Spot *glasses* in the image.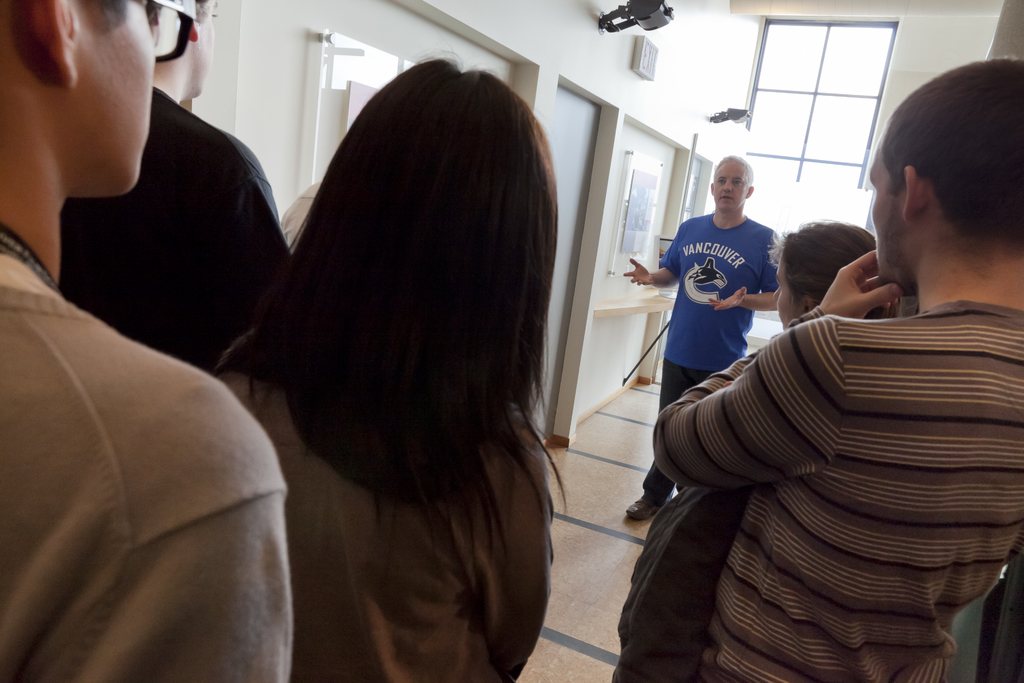
*glasses* found at left=145, top=0, right=196, bottom=64.
